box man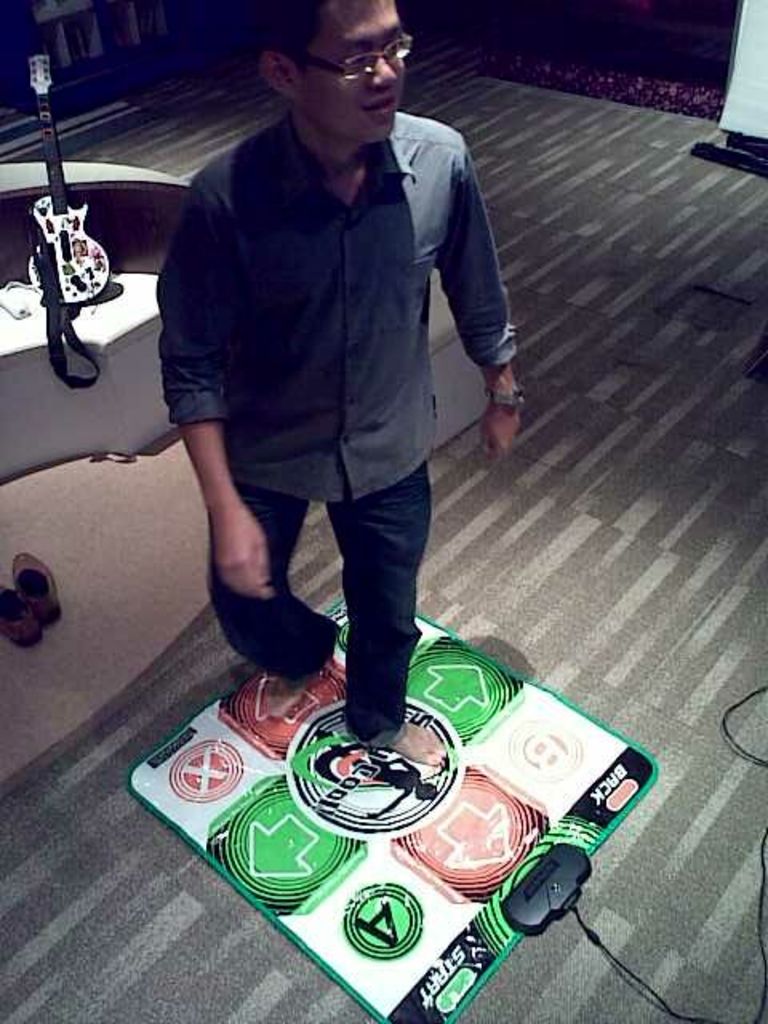
pyautogui.locateOnScreen(107, 0, 562, 776)
